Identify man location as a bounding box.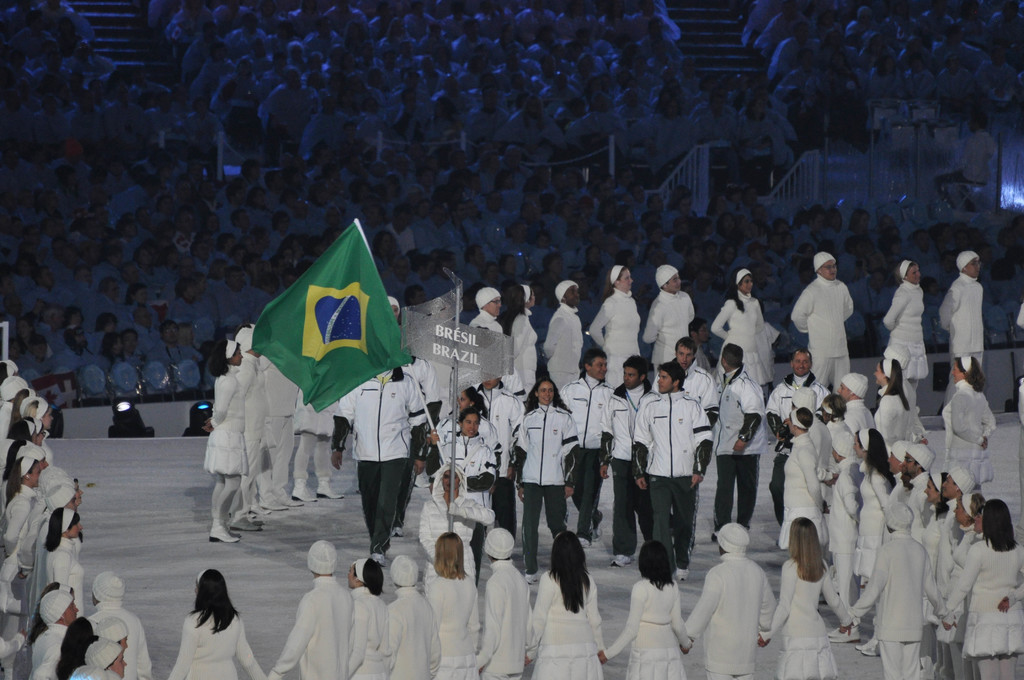
pyautogui.locateOnScreen(477, 527, 531, 679).
